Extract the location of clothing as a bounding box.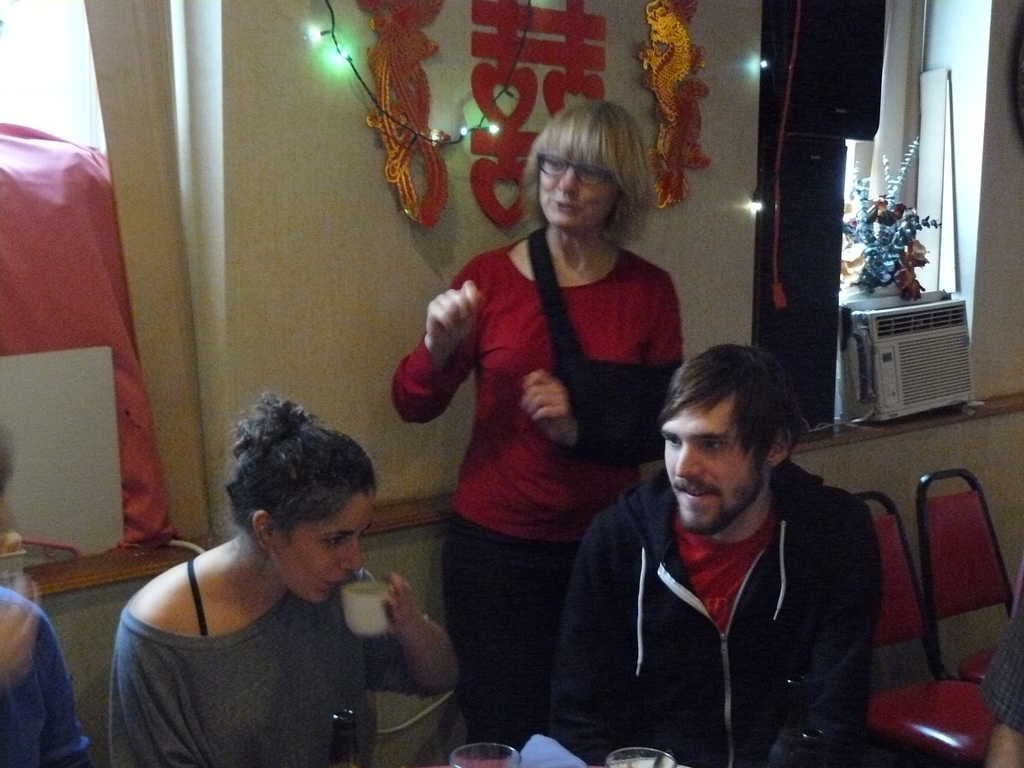
region(107, 566, 445, 767).
